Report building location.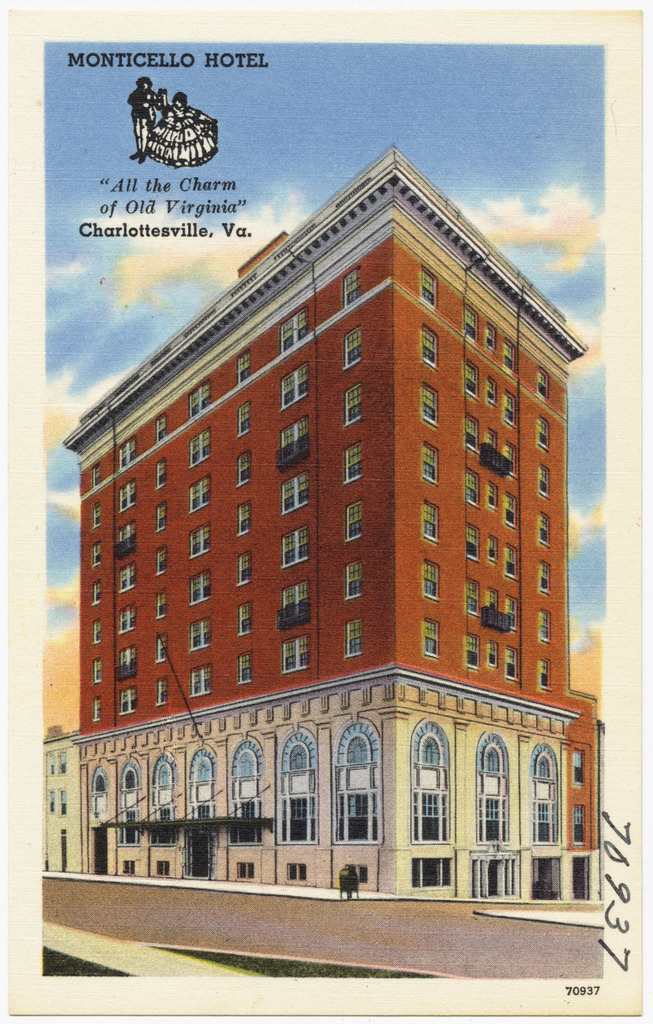
Report: Rect(70, 140, 599, 900).
